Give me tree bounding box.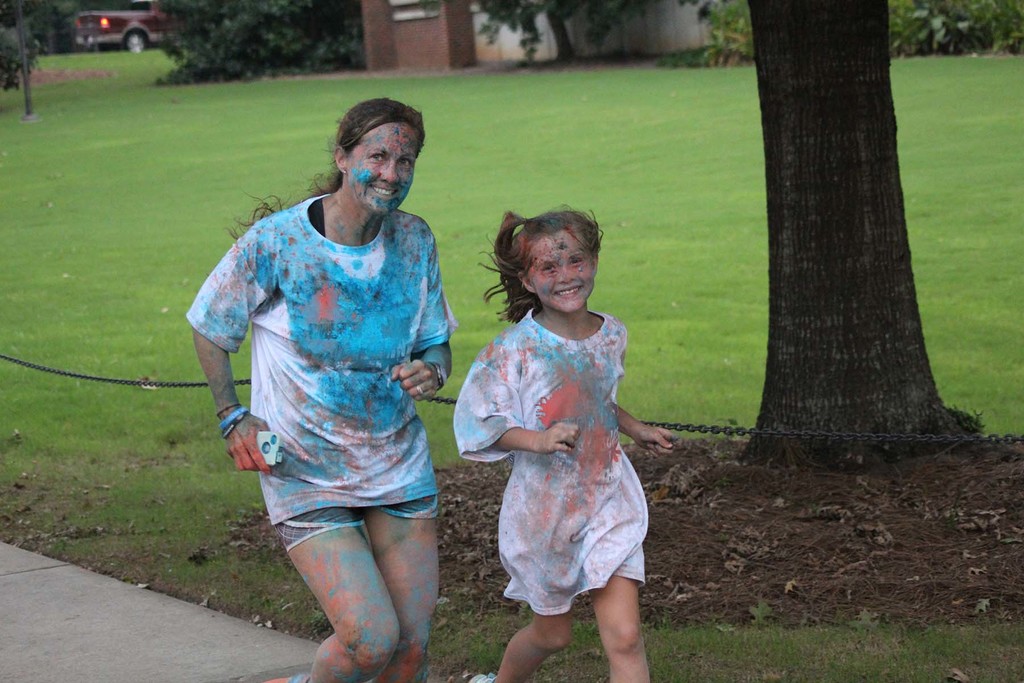
x1=480 y1=0 x2=645 y2=63.
